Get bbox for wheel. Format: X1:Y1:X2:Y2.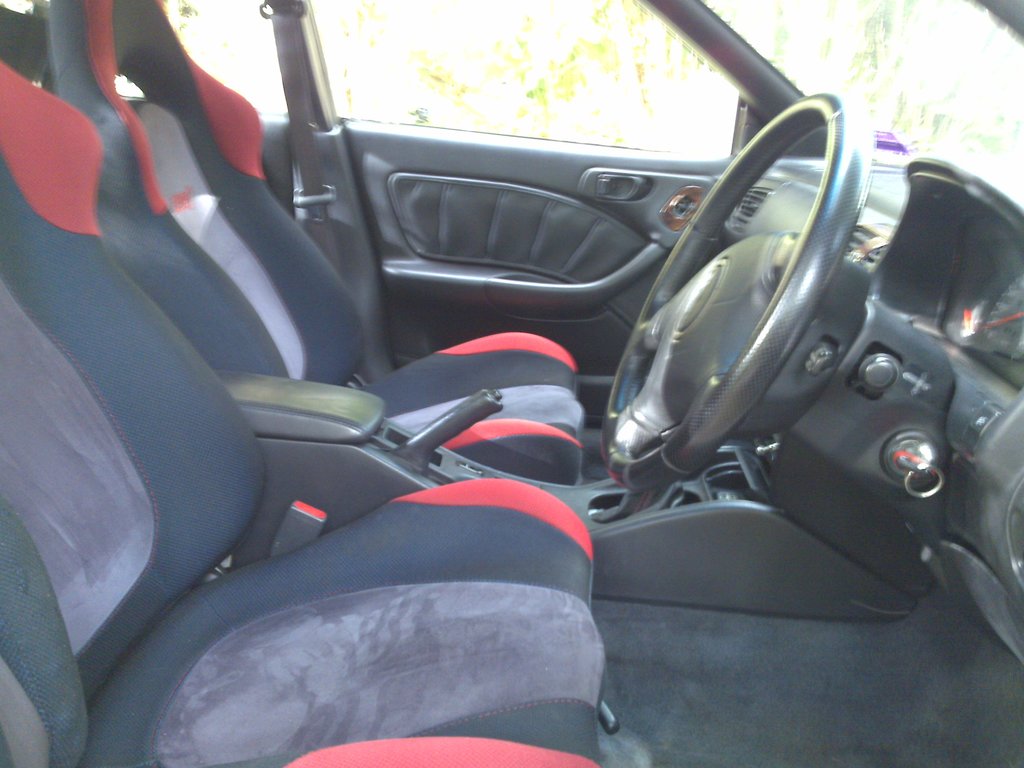
573:115:881:552.
